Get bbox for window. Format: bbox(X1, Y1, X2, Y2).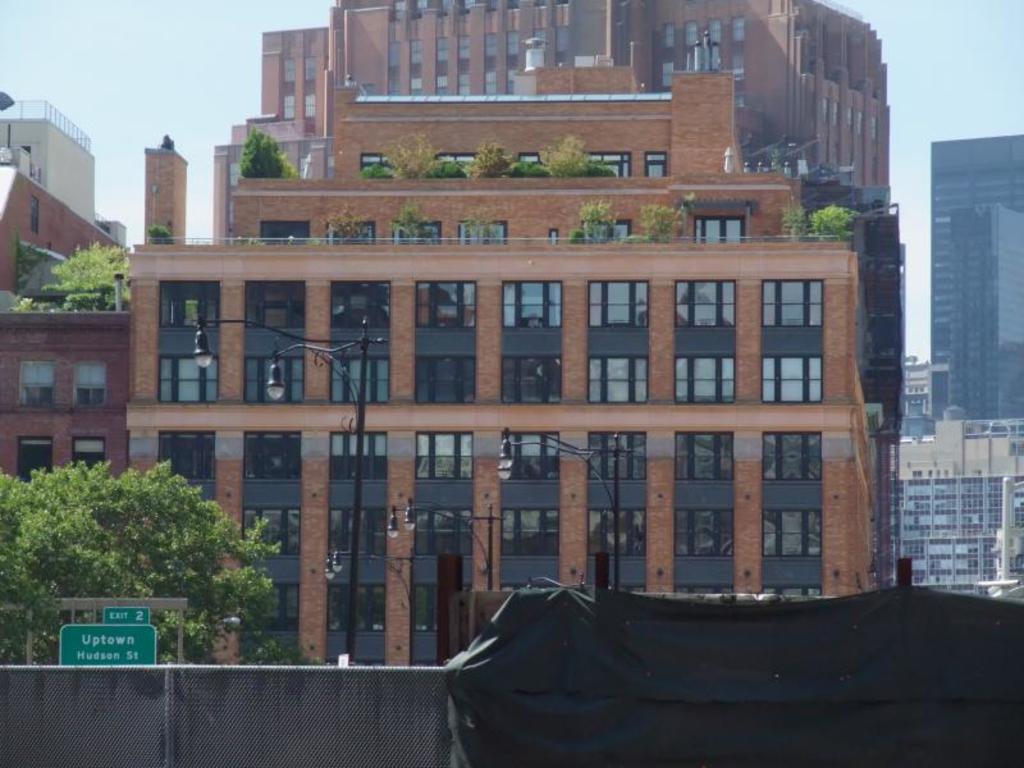
bbox(356, 151, 402, 174).
